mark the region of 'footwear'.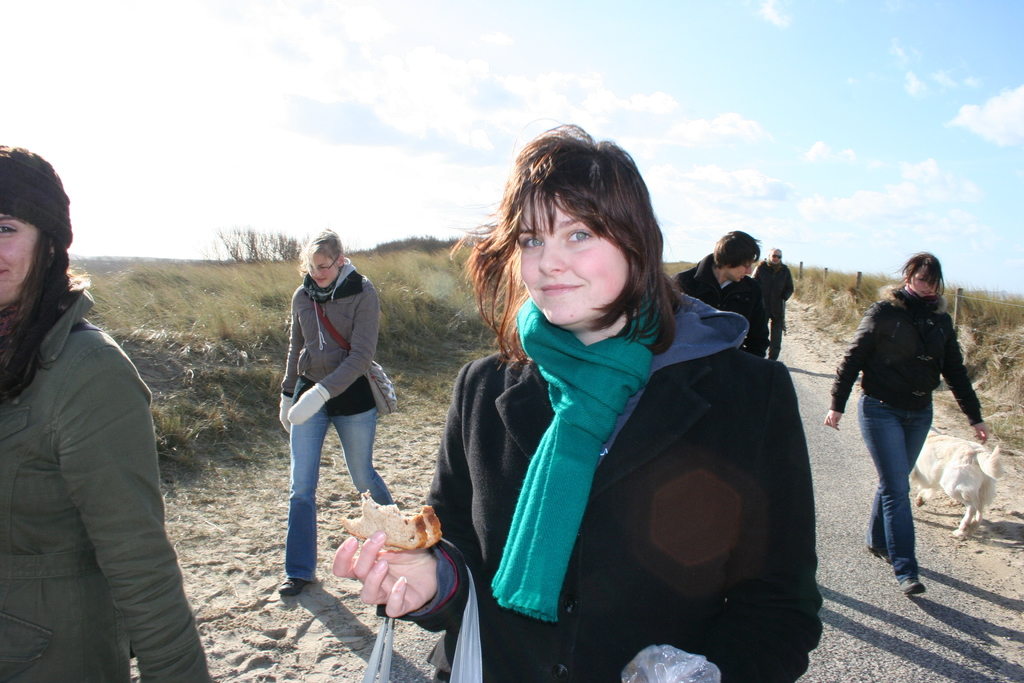
Region: 865 545 895 567.
